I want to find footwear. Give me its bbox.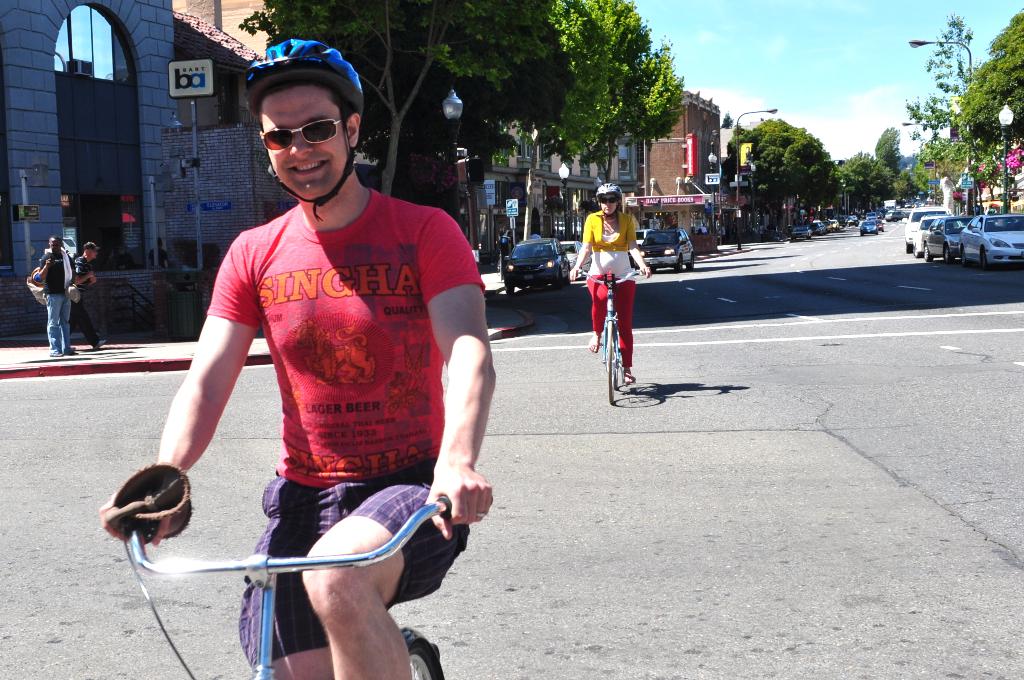
BBox(89, 336, 110, 353).
